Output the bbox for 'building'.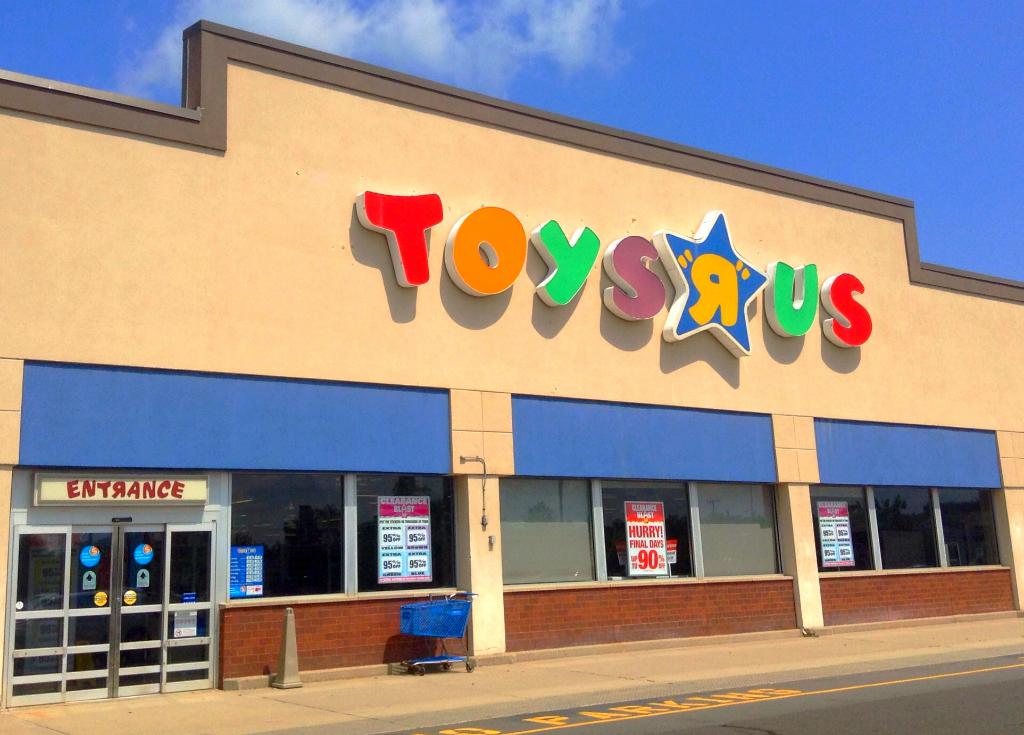
Rect(0, 16, 1023, 731).
